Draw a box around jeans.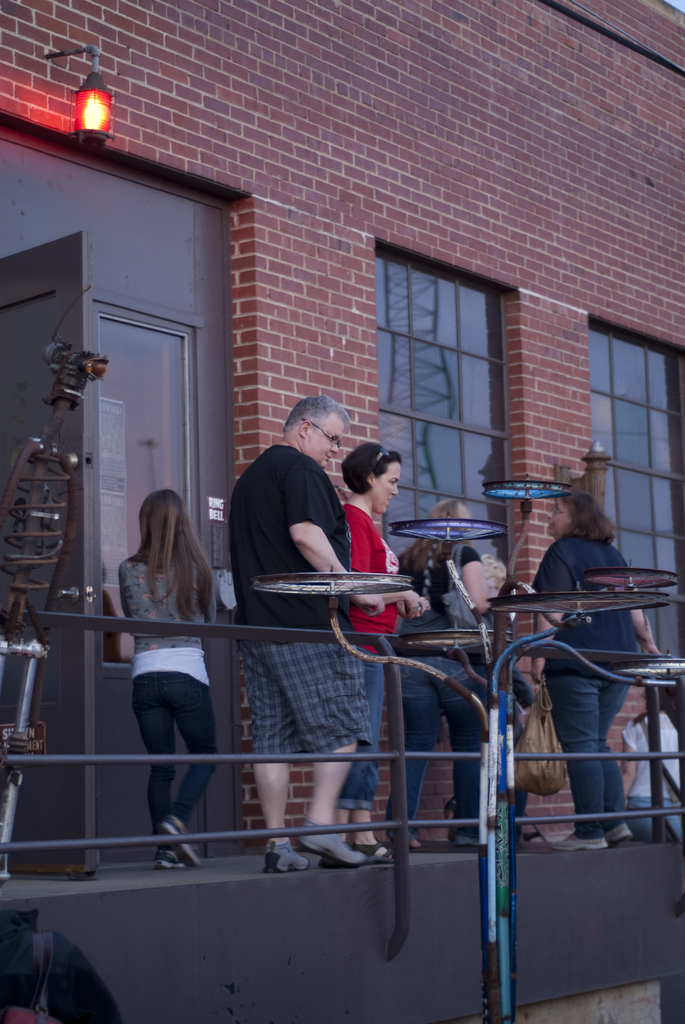
region(126, 666, 212, 841).
